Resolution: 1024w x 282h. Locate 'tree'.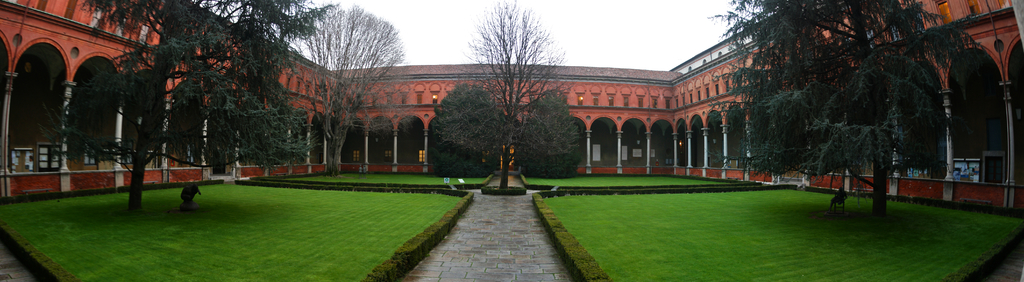
417 86 503 187.
